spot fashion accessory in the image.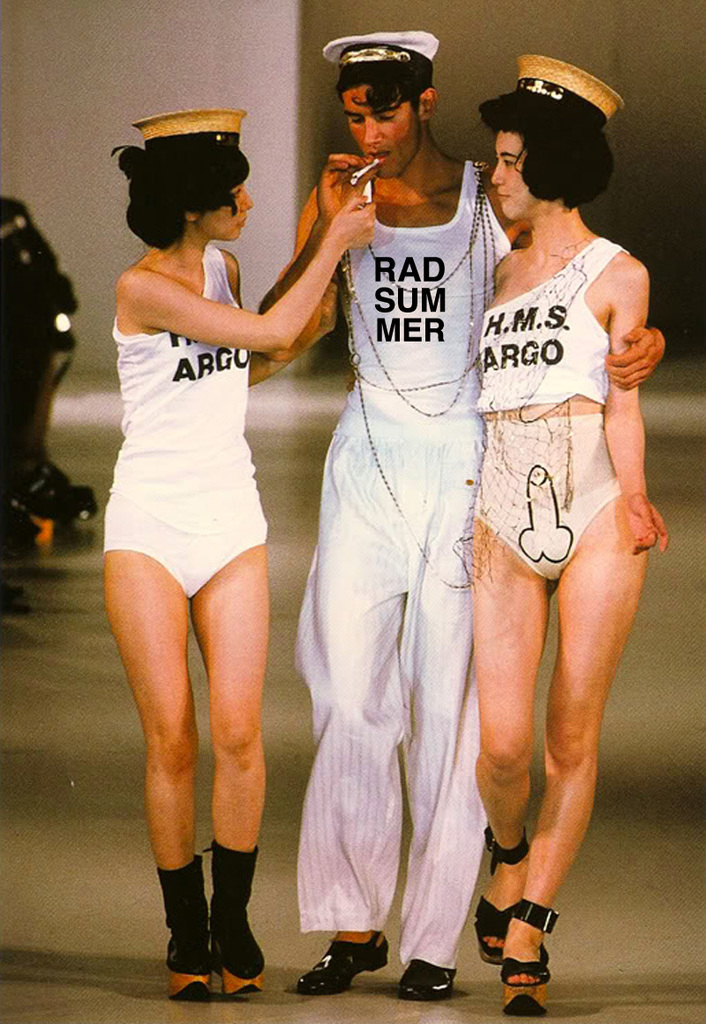
fashion accessory found at select_region(322, 26, 439, 71).
